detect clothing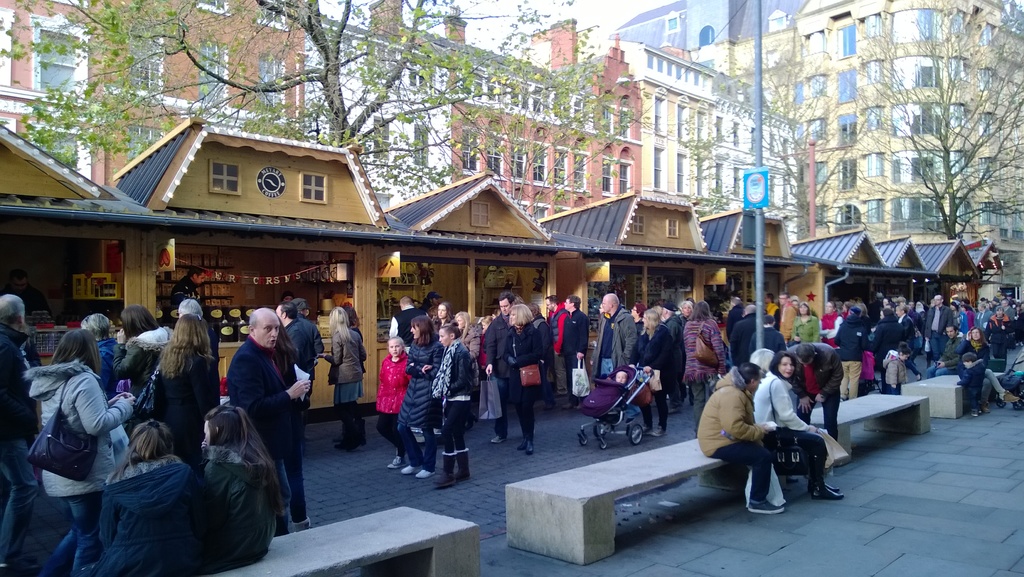
<box>397,340,444,472</box>
